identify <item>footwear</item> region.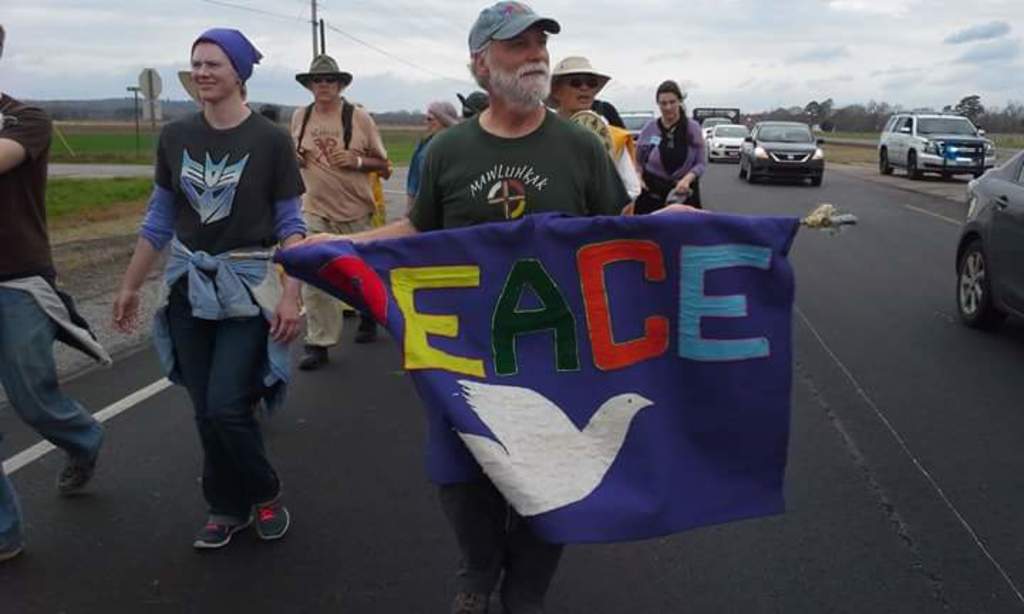
Region: {"x1": 0, "y1": 539, "x2": 23, "y2": 567}.
